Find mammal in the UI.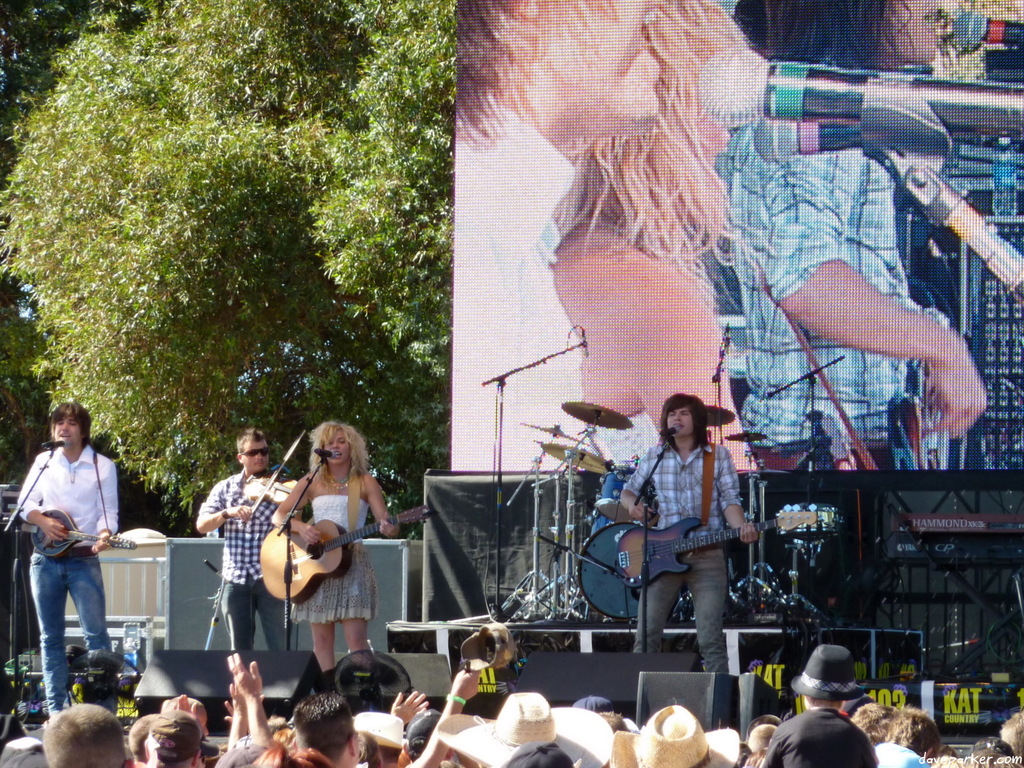
UI element at (x1=271, y1=420, x2=403, y2=681).
